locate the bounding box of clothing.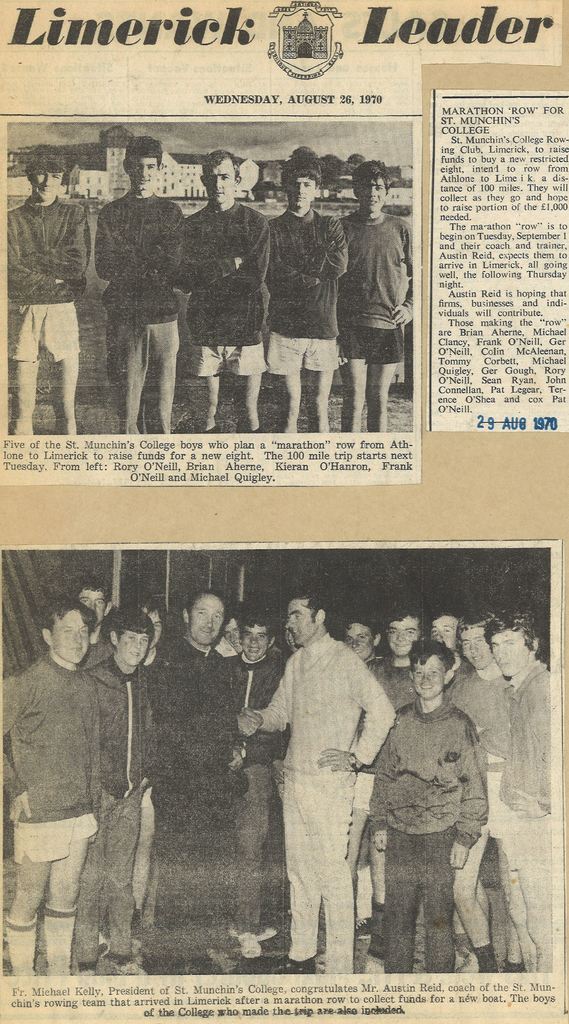
Bounding box: l=265, t=212, r=349, b=376.
